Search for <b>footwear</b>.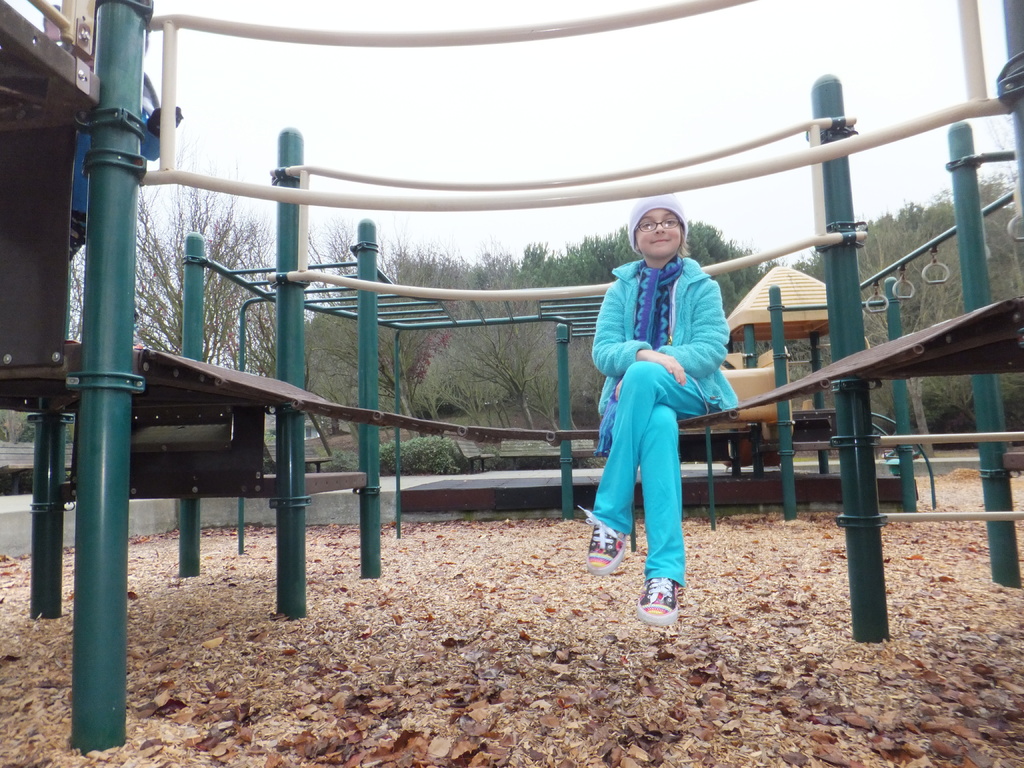
Found at bbox=(633, 559, 701, 632).
